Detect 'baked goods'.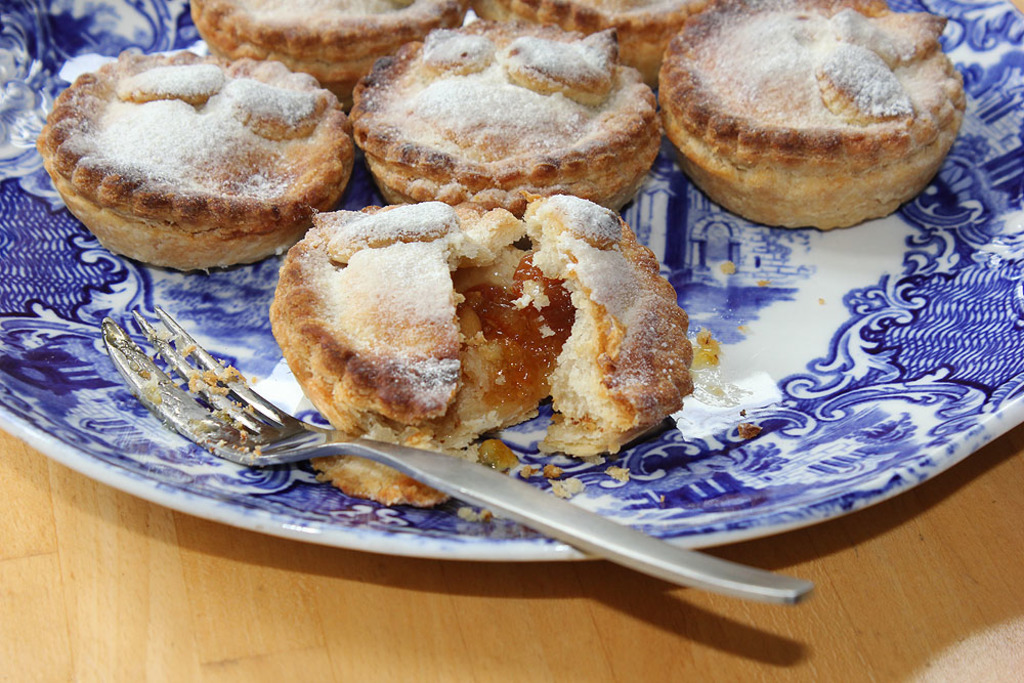
Detected at left=269, top=171, right=696, bottom=462.
